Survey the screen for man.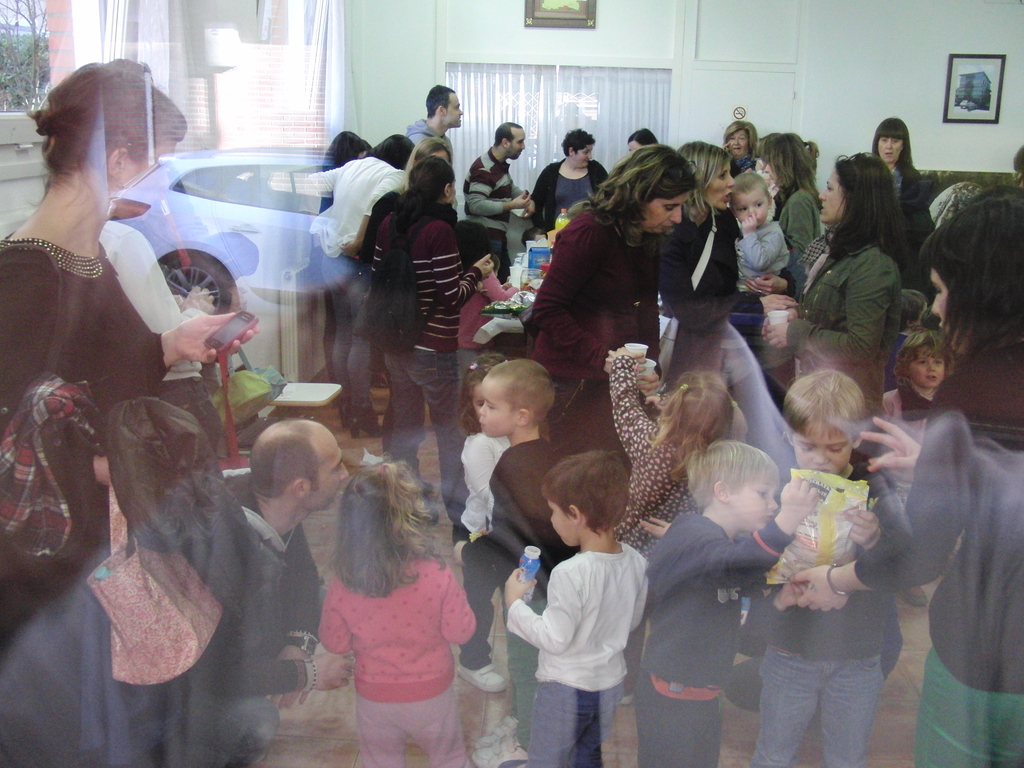
Survey found: select_region(215, 418, 350, 767).
